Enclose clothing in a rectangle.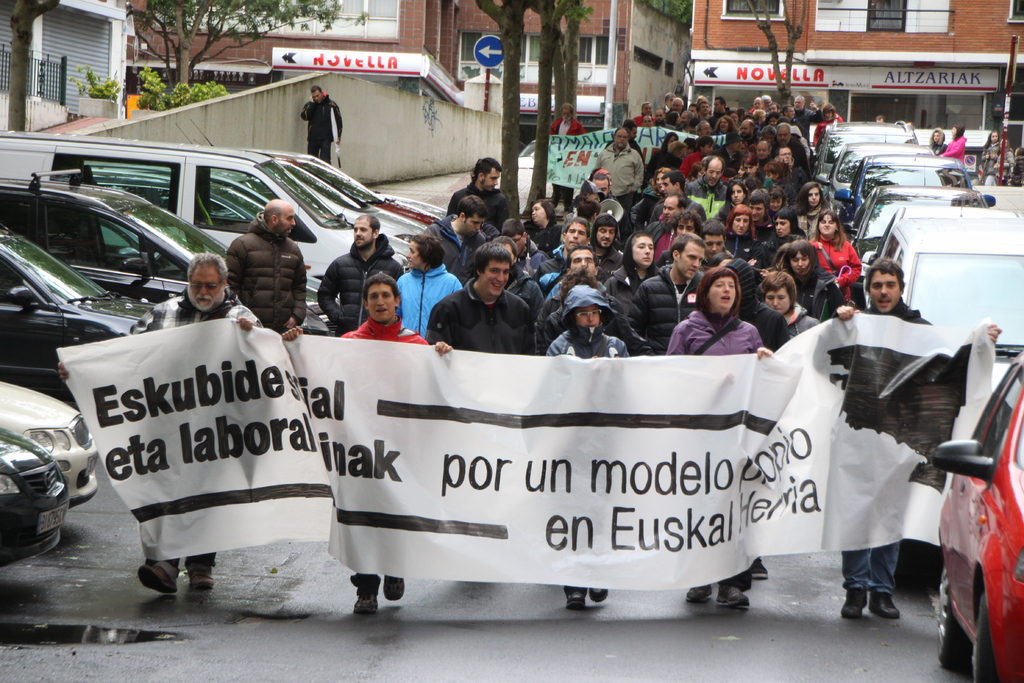
{"x1": 628, "y1": 258, "x2": 705, "y2": 360}.
